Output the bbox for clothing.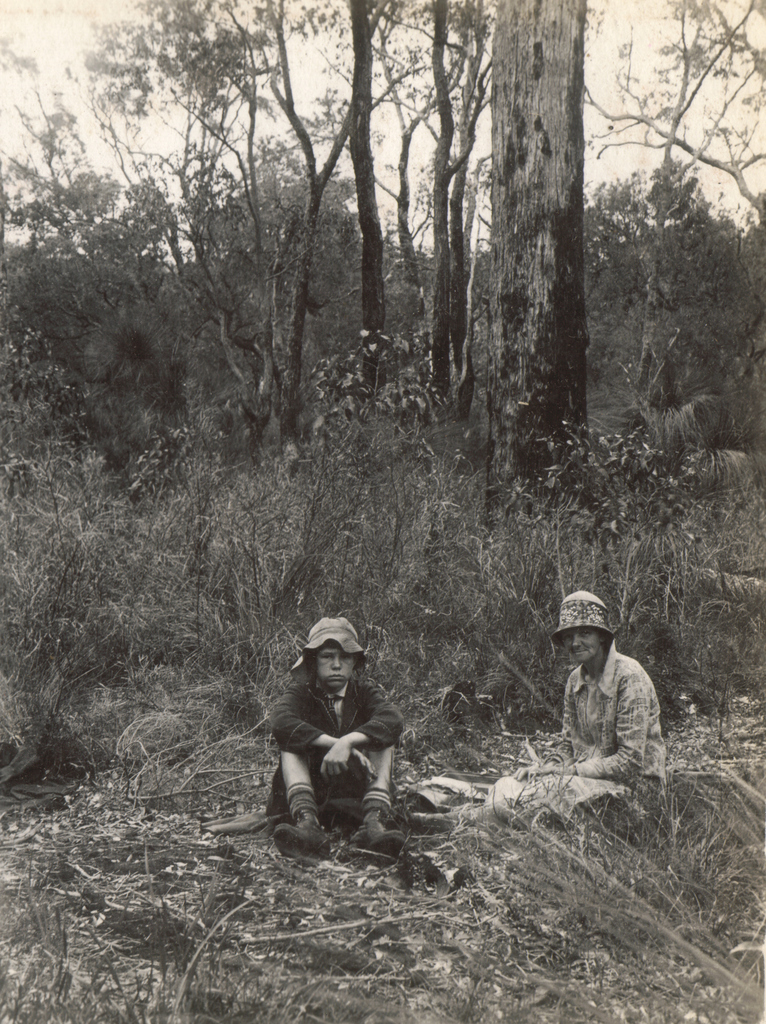
(left=265, top=676, right=405, bottom=812).
